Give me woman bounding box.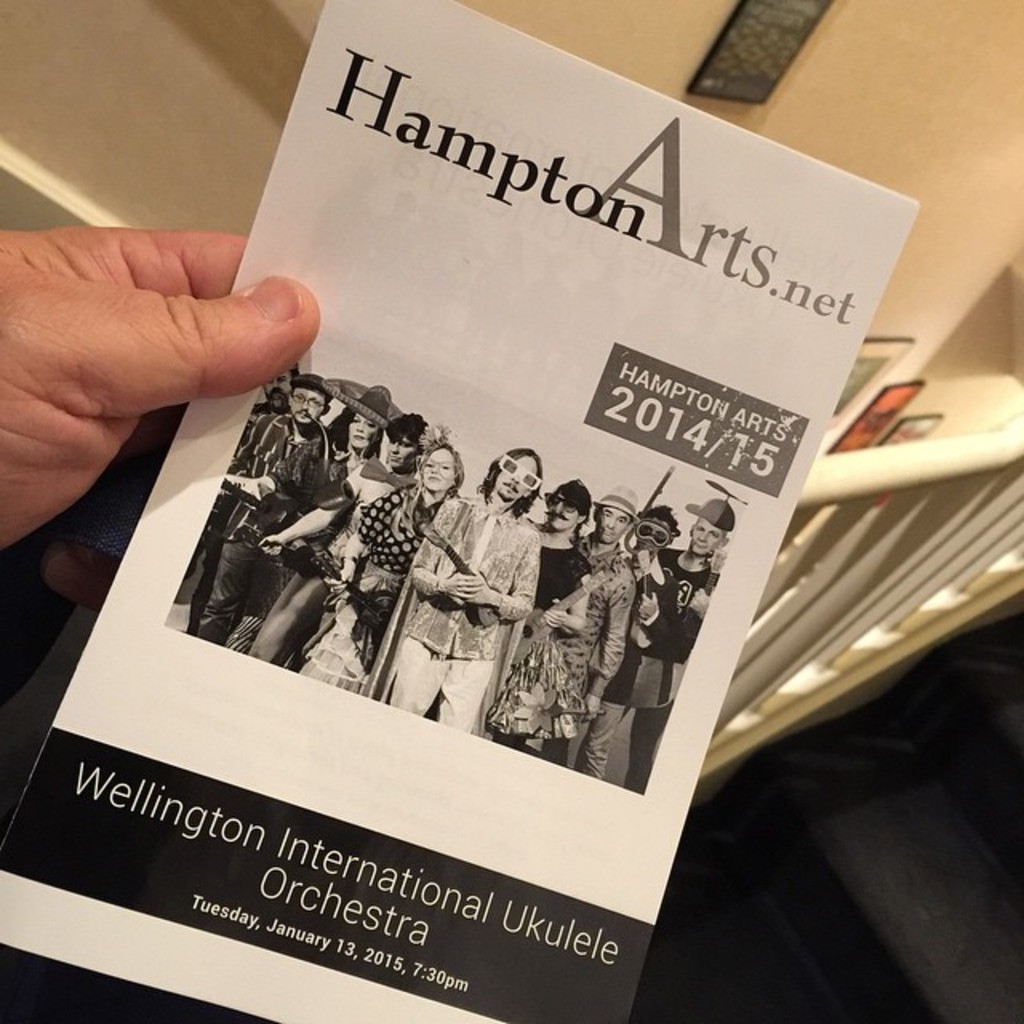
bbox=(253, 408, 434, 670).
